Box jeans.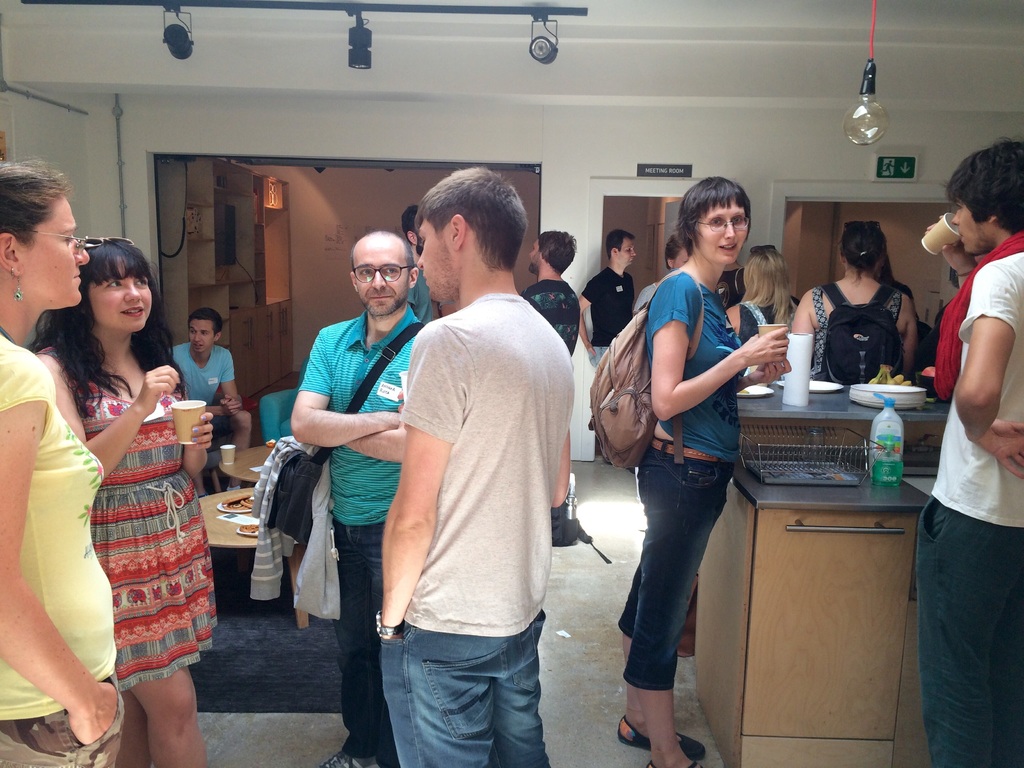
box(621, 443, 737, 734).
